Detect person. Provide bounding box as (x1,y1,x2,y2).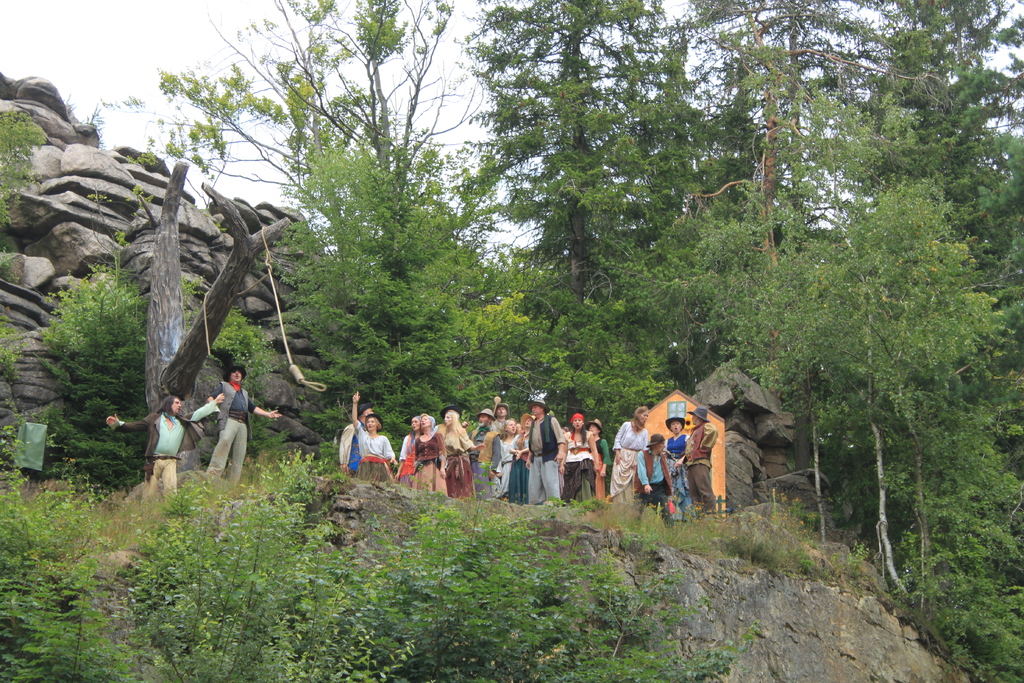
(669,418,698,507).
